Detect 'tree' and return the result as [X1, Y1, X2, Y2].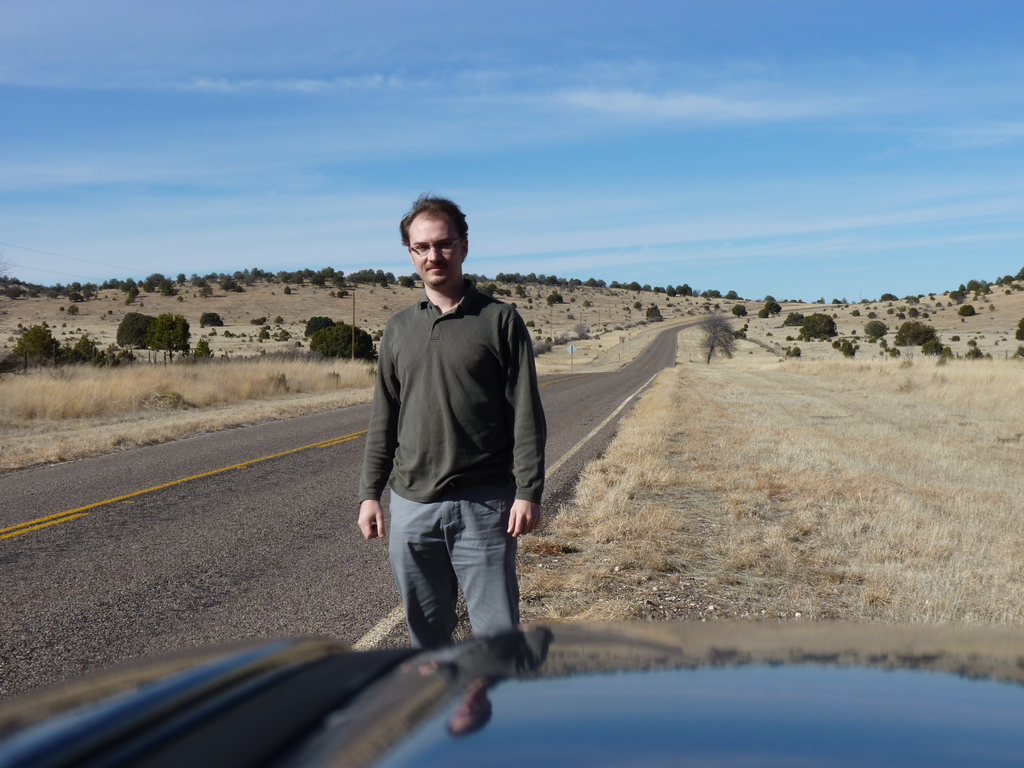
[1014, 316, 1023, 340].
